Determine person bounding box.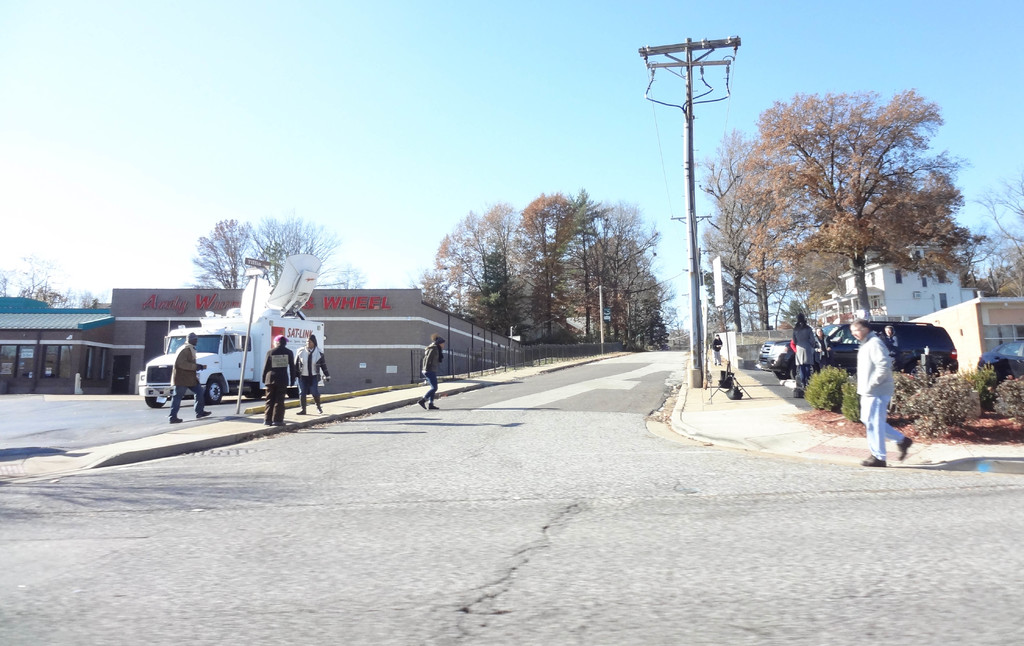
Determined: BBox(419, 333, 444, 411).
